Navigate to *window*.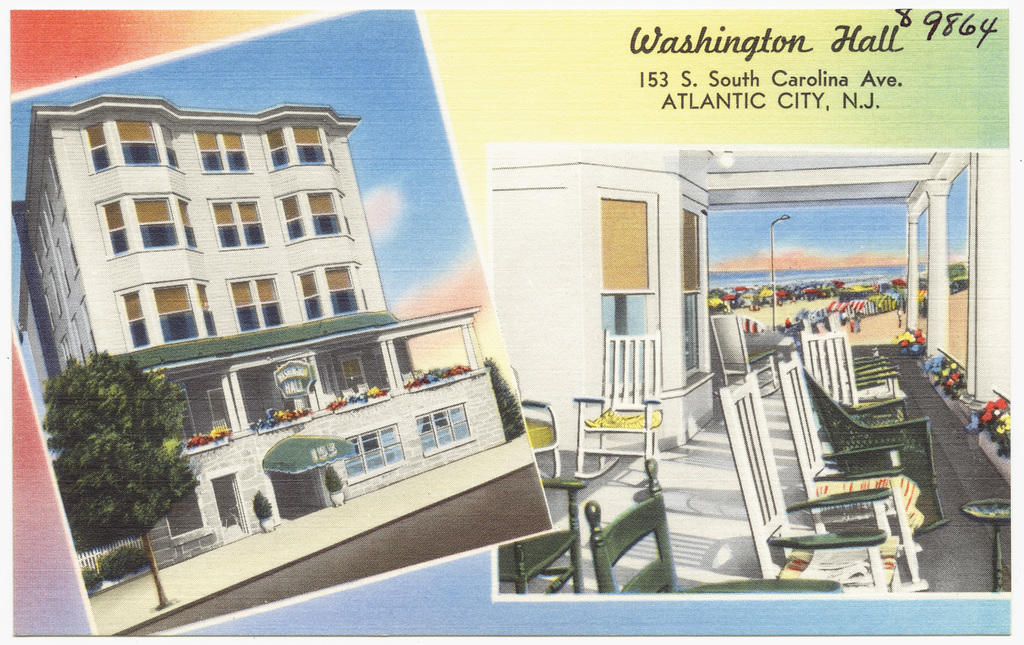
Navigation target: (x1=413, y1=399, x2=470, y2=455).
